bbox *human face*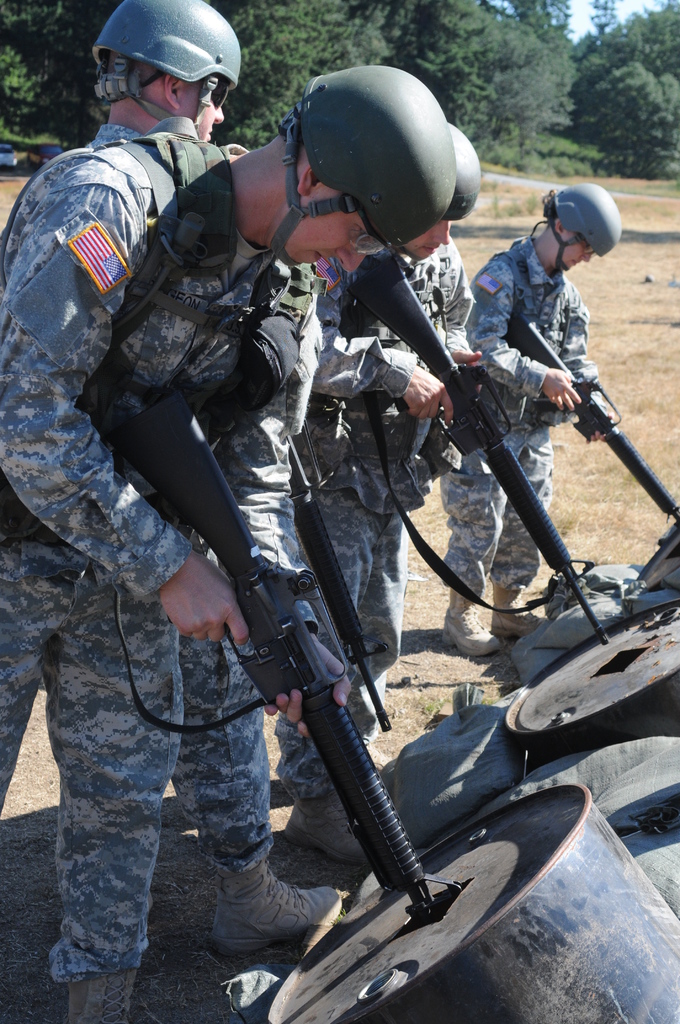
locate(182, 97, 224, 140)
